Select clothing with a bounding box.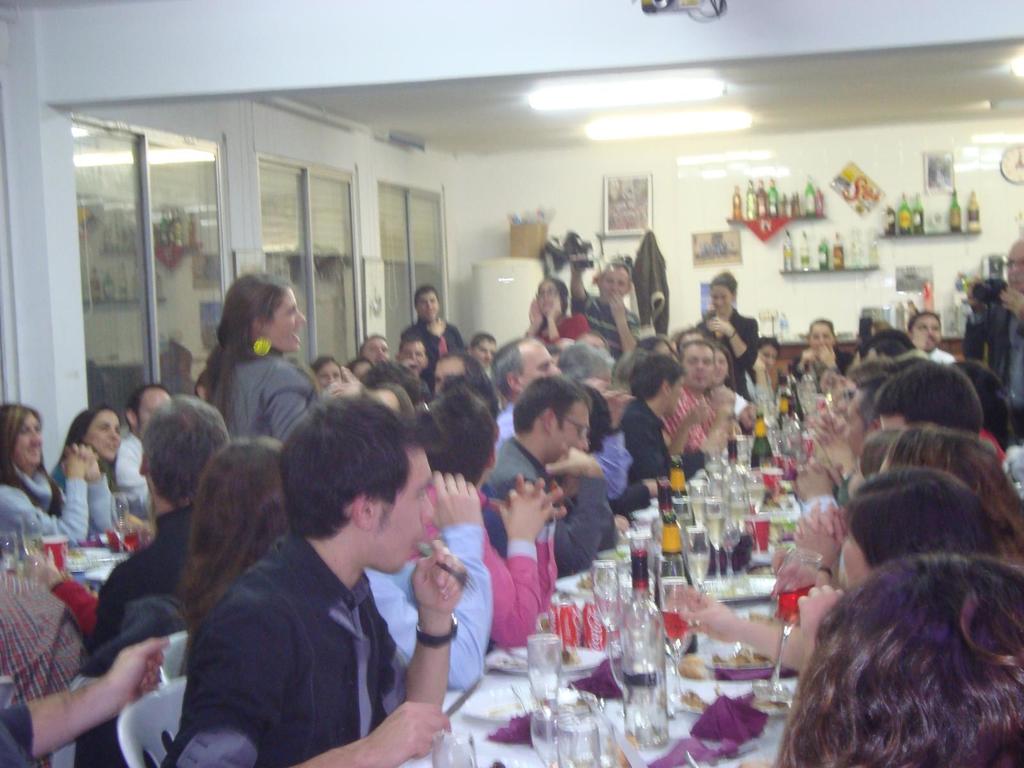
966 331 1023 406.
